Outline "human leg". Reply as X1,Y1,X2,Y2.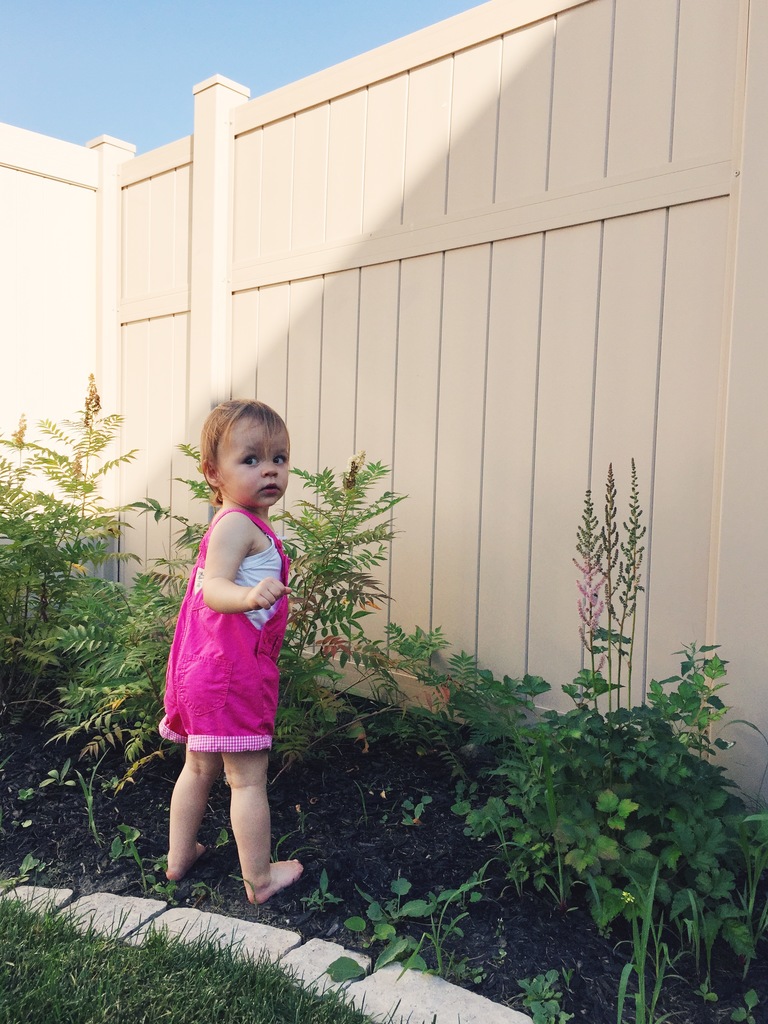
220,747,301,895.
